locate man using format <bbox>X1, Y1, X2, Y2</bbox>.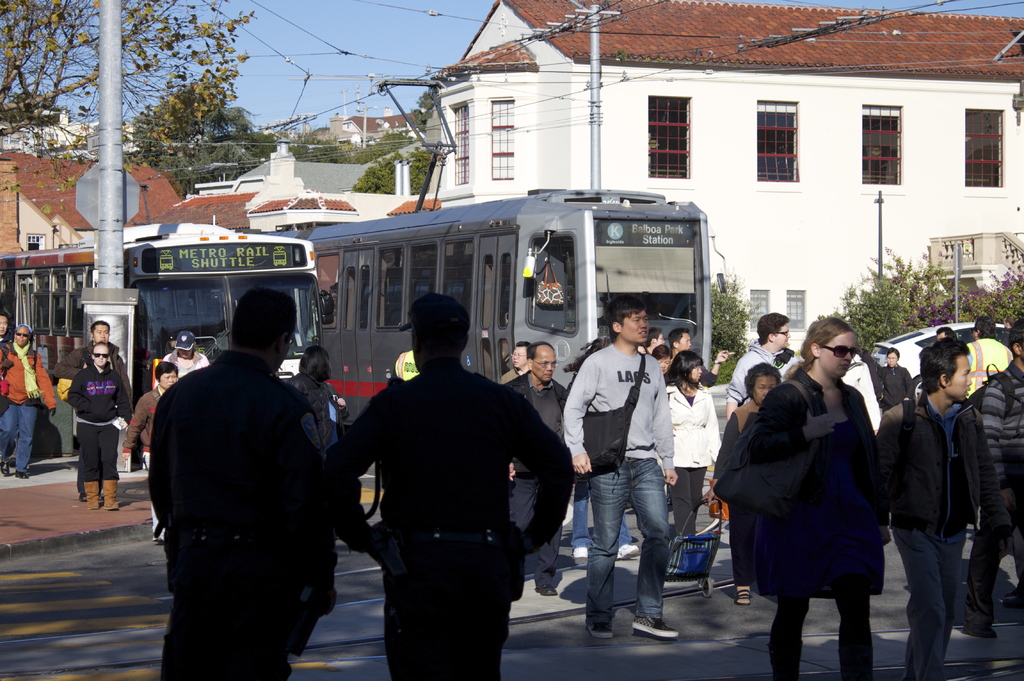
<bbox>0, 309, 10, 349</bbox>.
